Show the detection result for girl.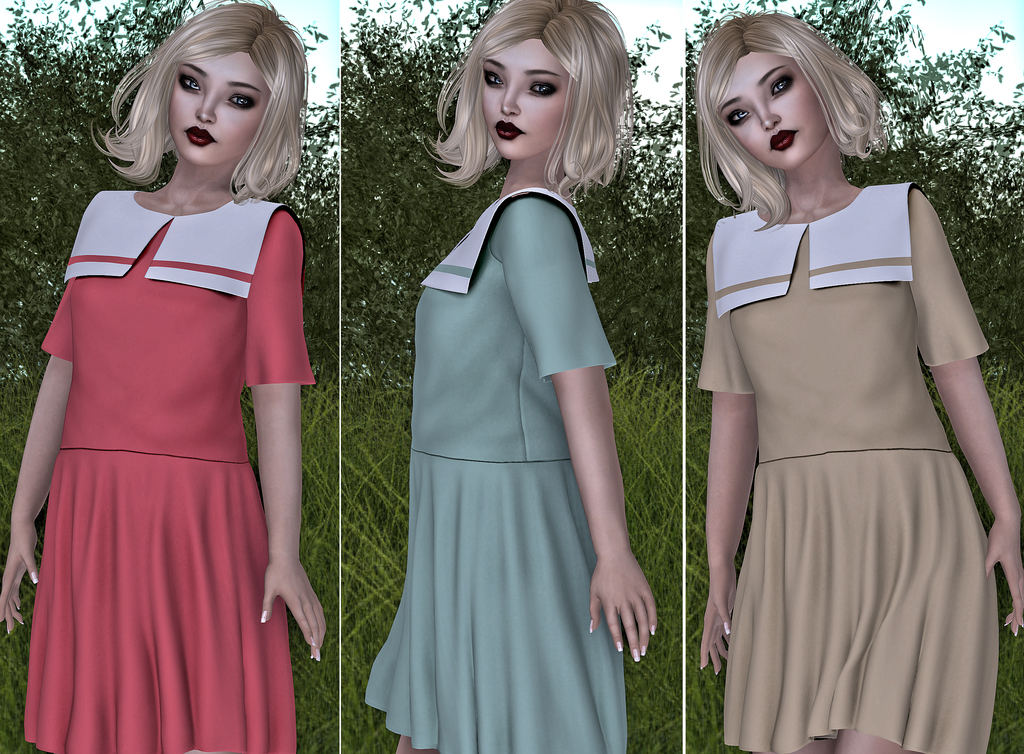
BBox(1, 1, 325, 753).
